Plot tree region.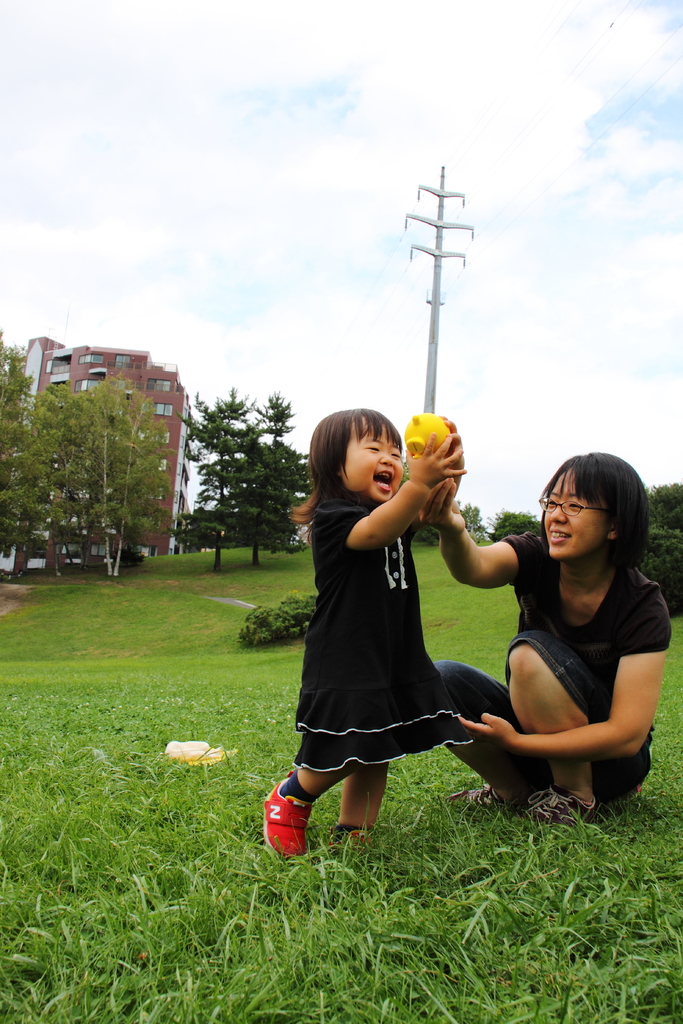
Plotted at left=486, top=510, right=537, bottom=536.
